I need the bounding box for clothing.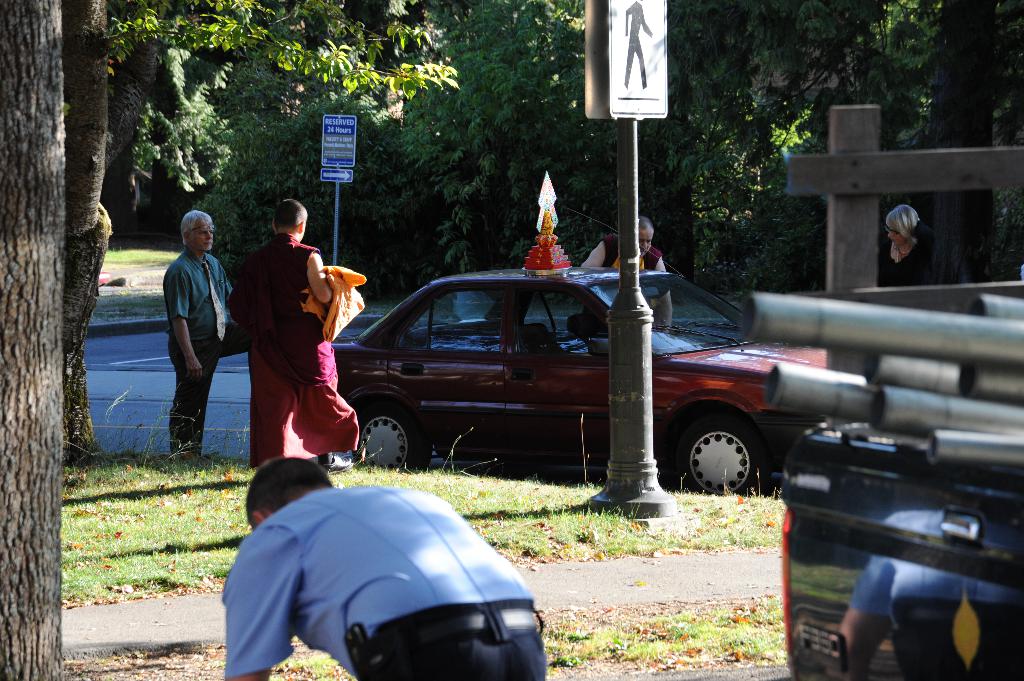
Here it is: Rect(222, 488, 556, 680).
